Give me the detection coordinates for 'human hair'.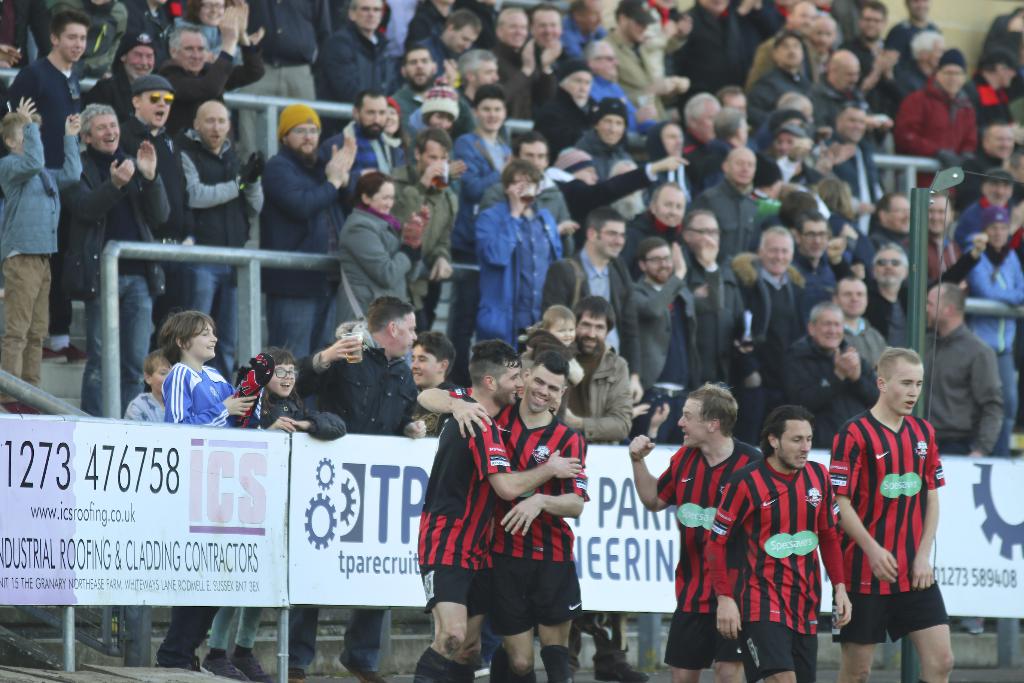
984,120,1009,145.
